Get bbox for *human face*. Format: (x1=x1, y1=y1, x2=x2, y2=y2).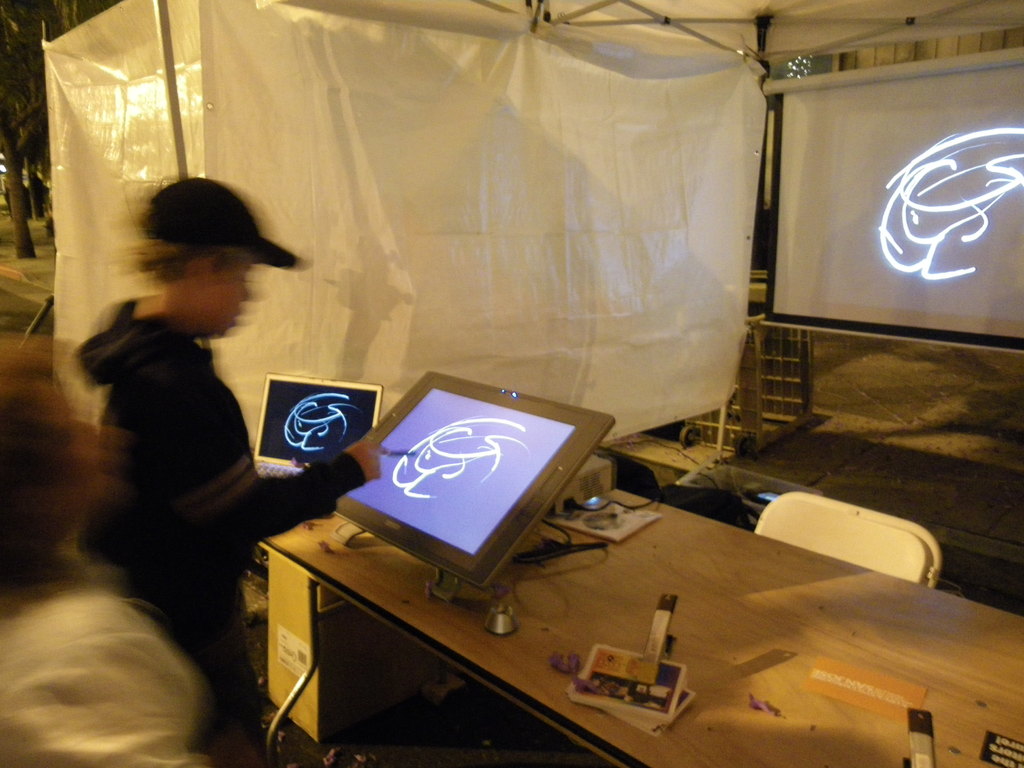
(x1=202, y1=266, x2=251, y2=337).
